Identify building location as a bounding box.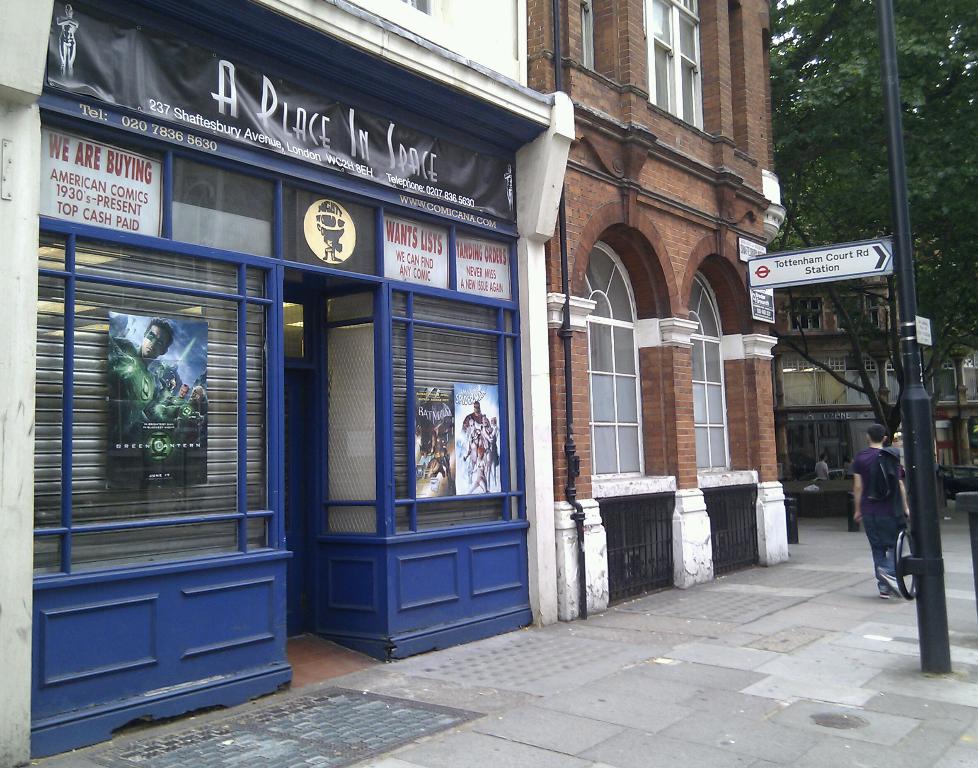
x1=35 y1=0 x2=531 y2=761.
